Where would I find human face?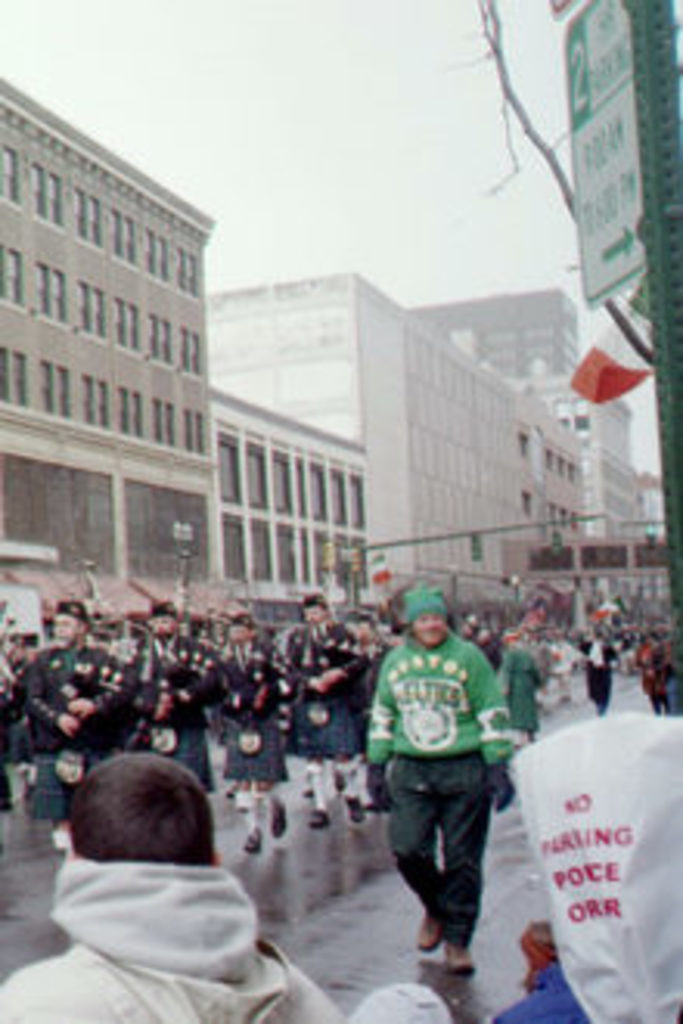
At (x1=50, y1=618, x2=84, y2=639).
